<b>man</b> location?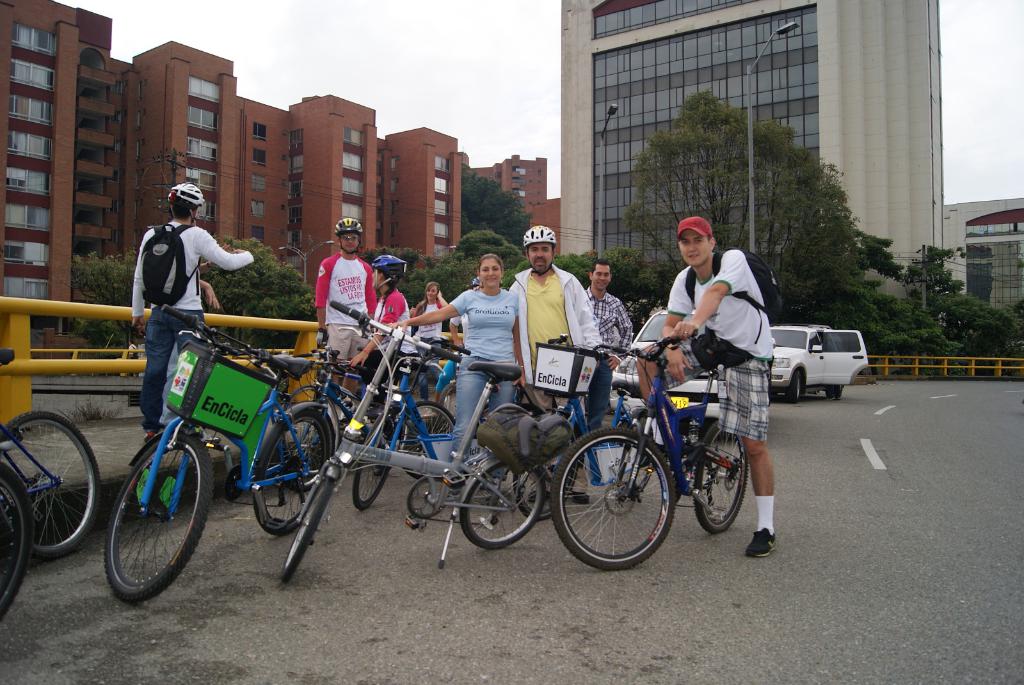
(x1=580, y1=256, x2=630, y2=427)
